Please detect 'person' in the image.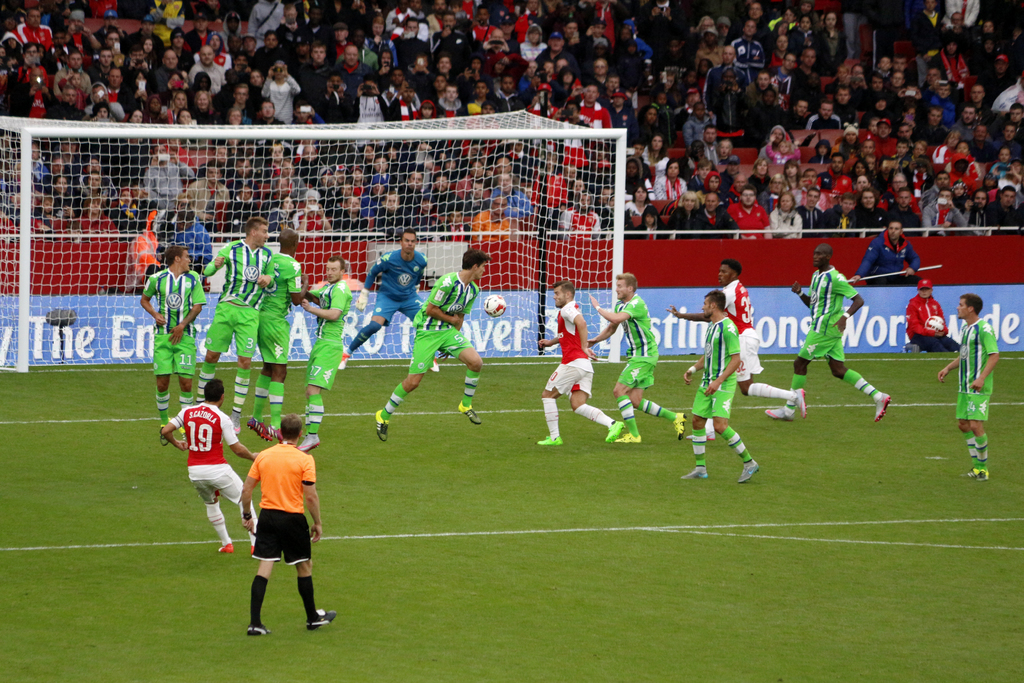
locate(241, 414, 339, 636).
